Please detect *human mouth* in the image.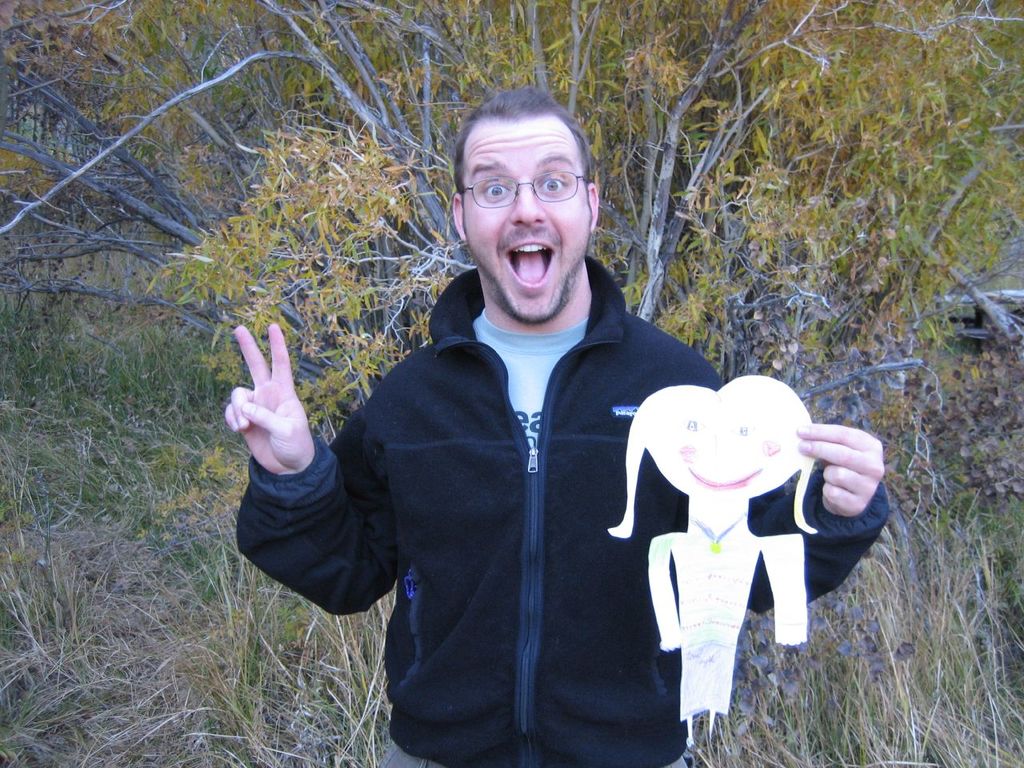
<bbox>694, 468, 754, 486</bbox>.
